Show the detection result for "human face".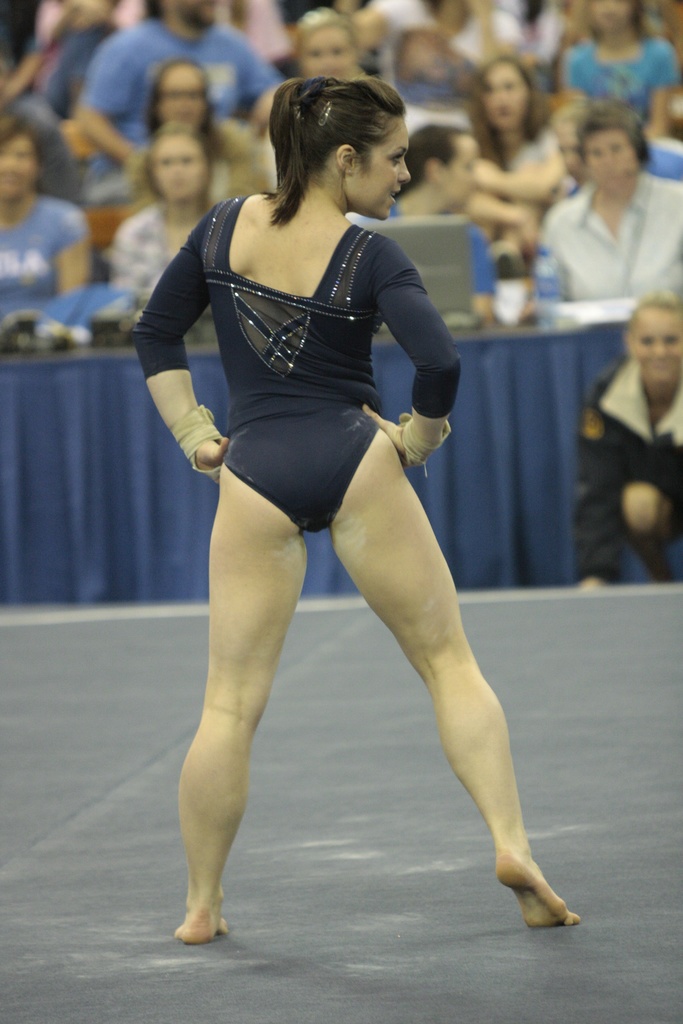
region(447, 151, 478, 209).
